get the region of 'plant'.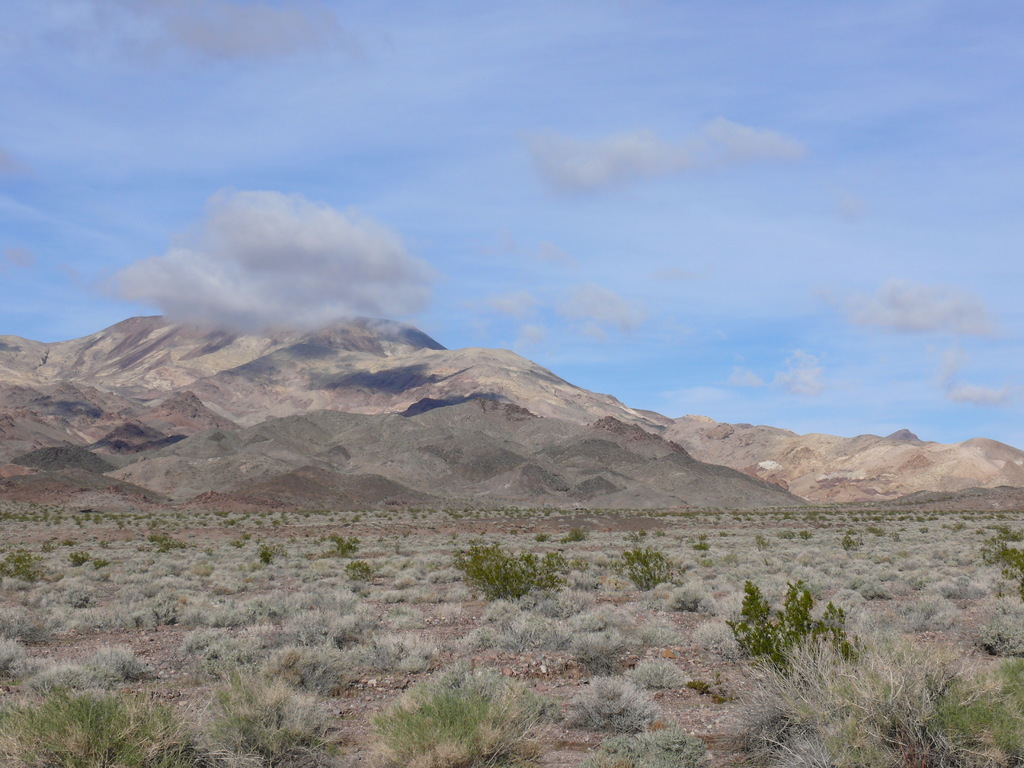
crop(60, 549, 89, 568).
